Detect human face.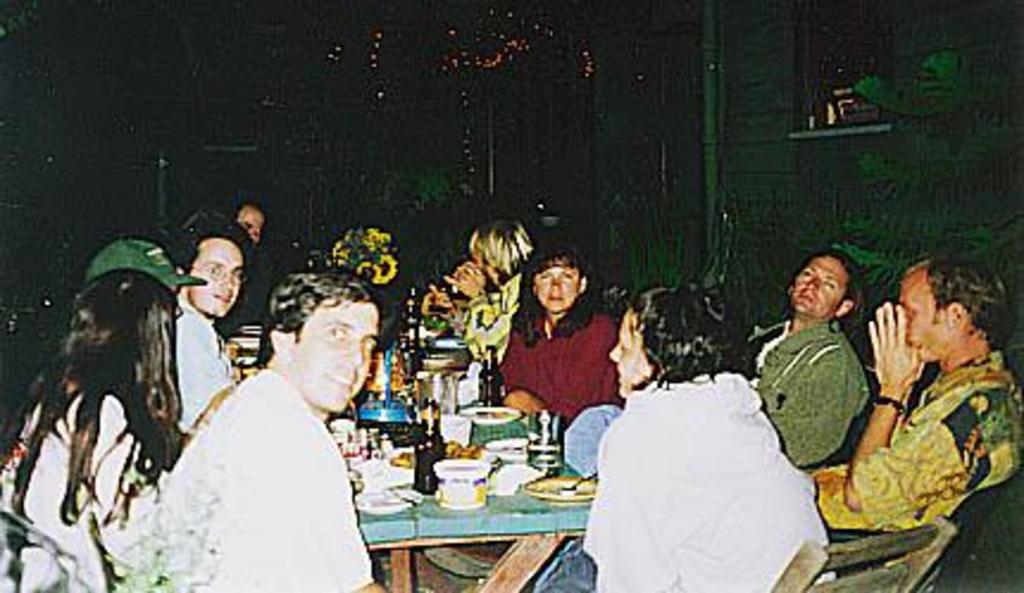
Detected at [x1=903, y1=267, x2=938, y2=360].
